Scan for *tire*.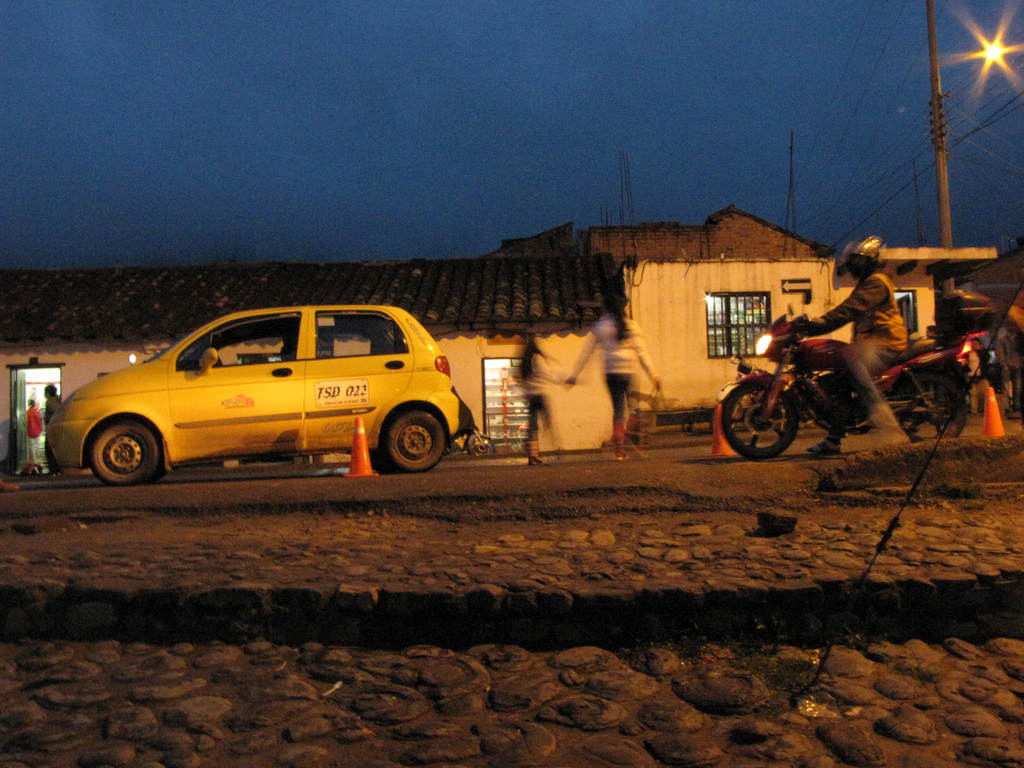
Scan result: box=[86, 424, 164, 486].
